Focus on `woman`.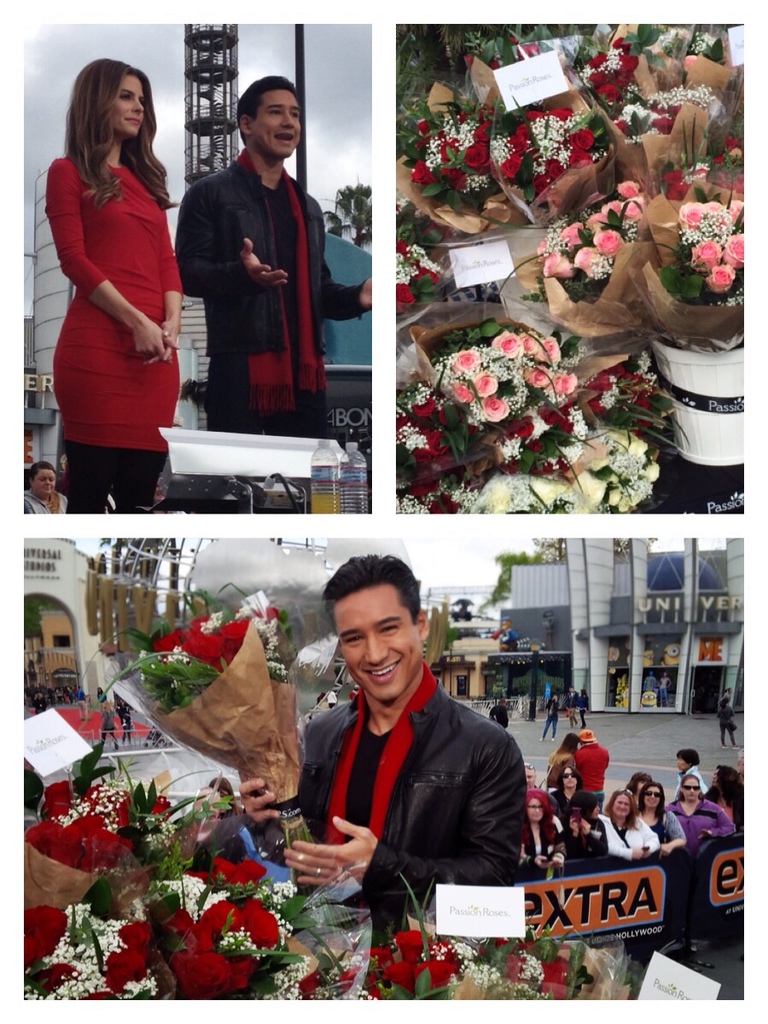
Focused at x1=44, y1=47, x2=193, y2=521.
